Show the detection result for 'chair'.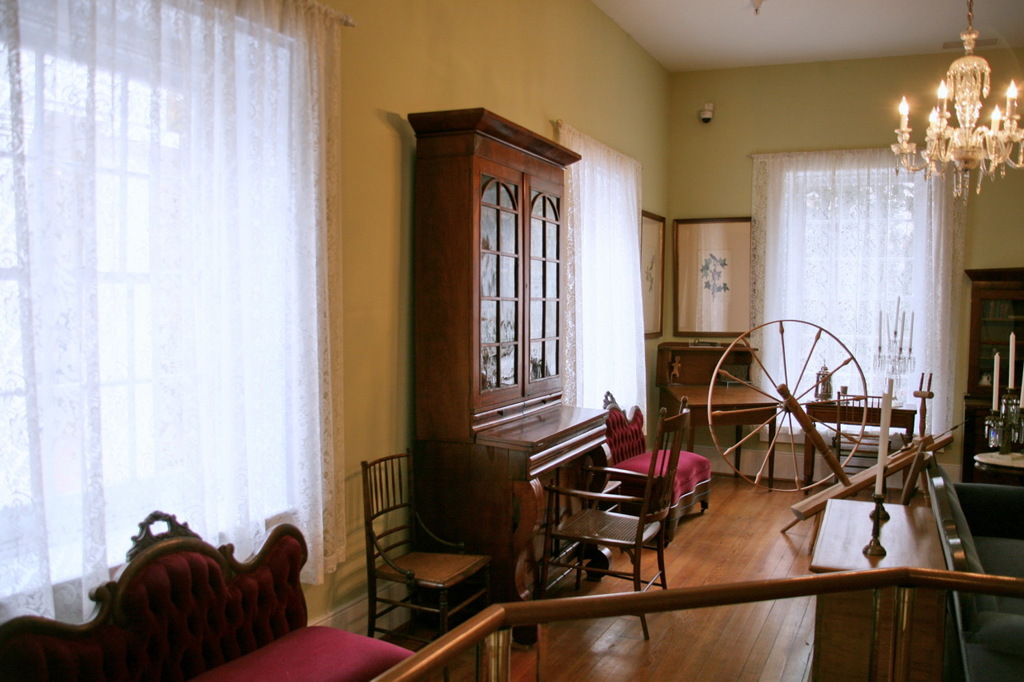
360/458/495/679.
